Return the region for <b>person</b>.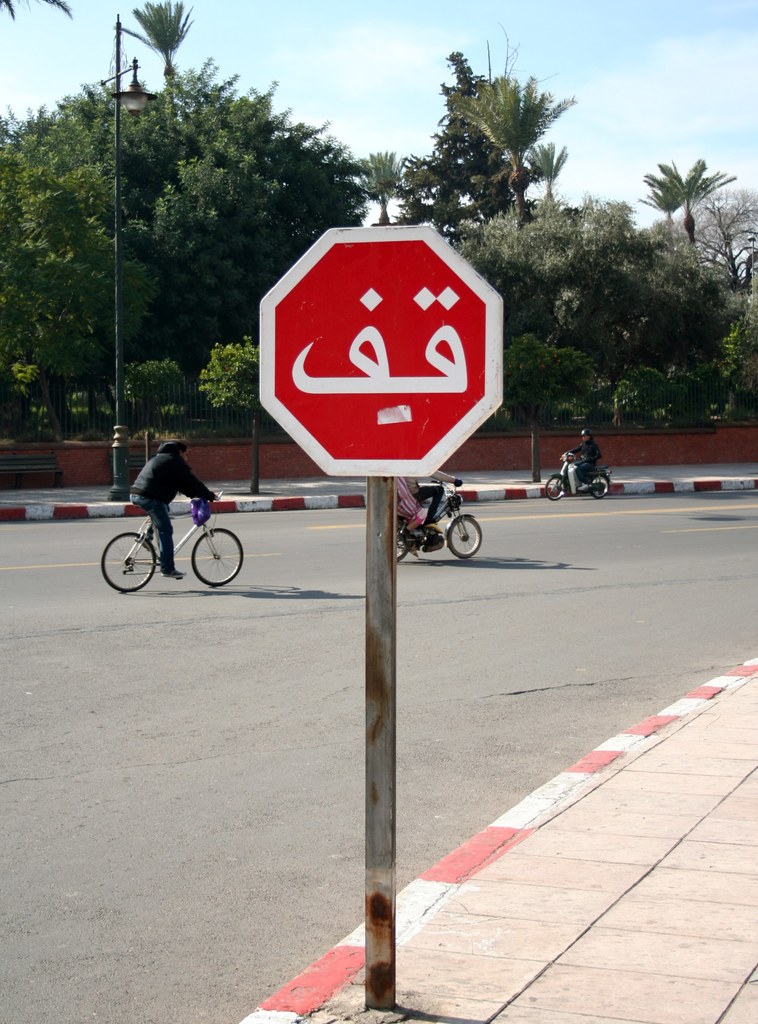
pyautogui.locateOnScreen(561, 424, 606, 487).
